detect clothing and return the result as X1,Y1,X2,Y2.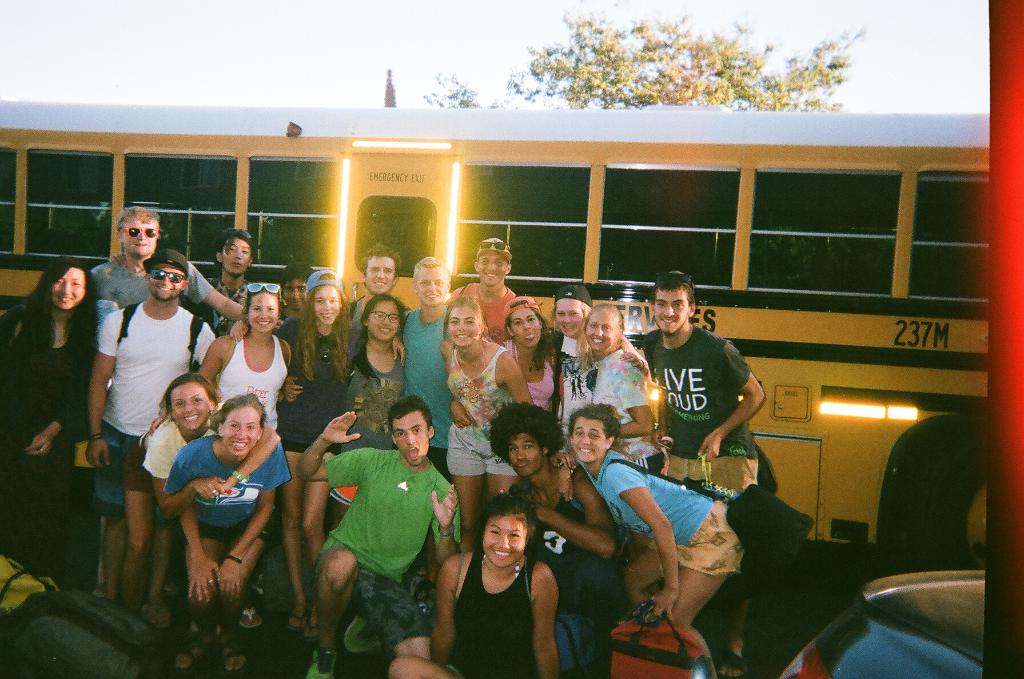
327,426,454,669.
